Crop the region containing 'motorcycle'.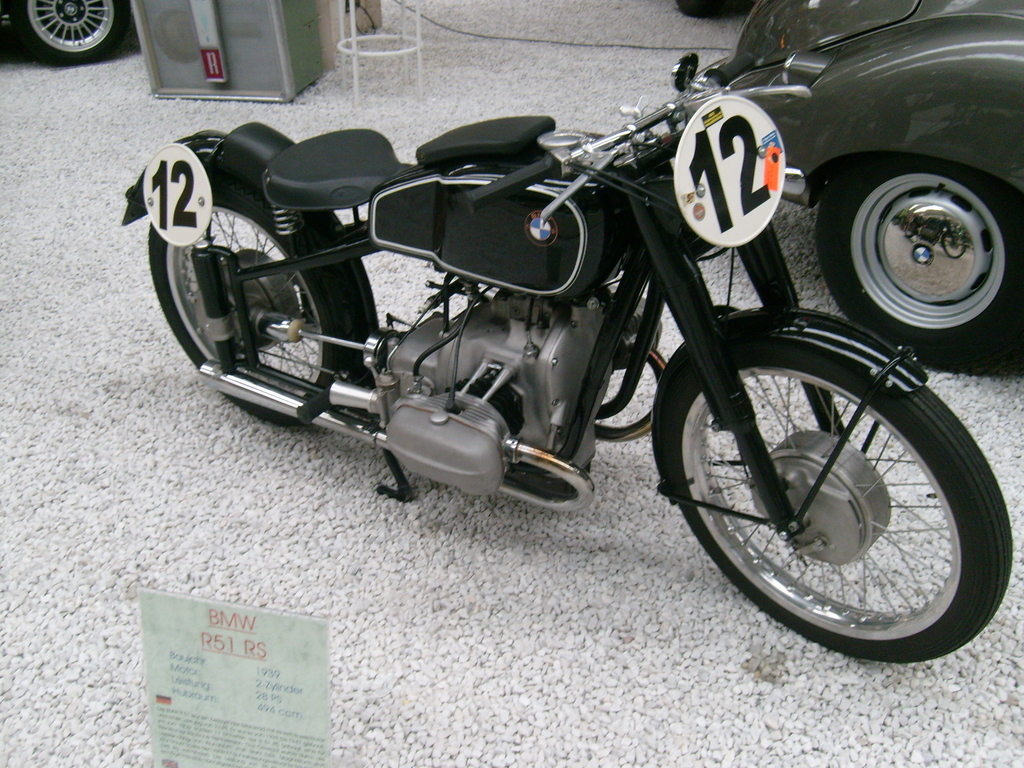
Crop region: [99, 44, 1000, 639].
